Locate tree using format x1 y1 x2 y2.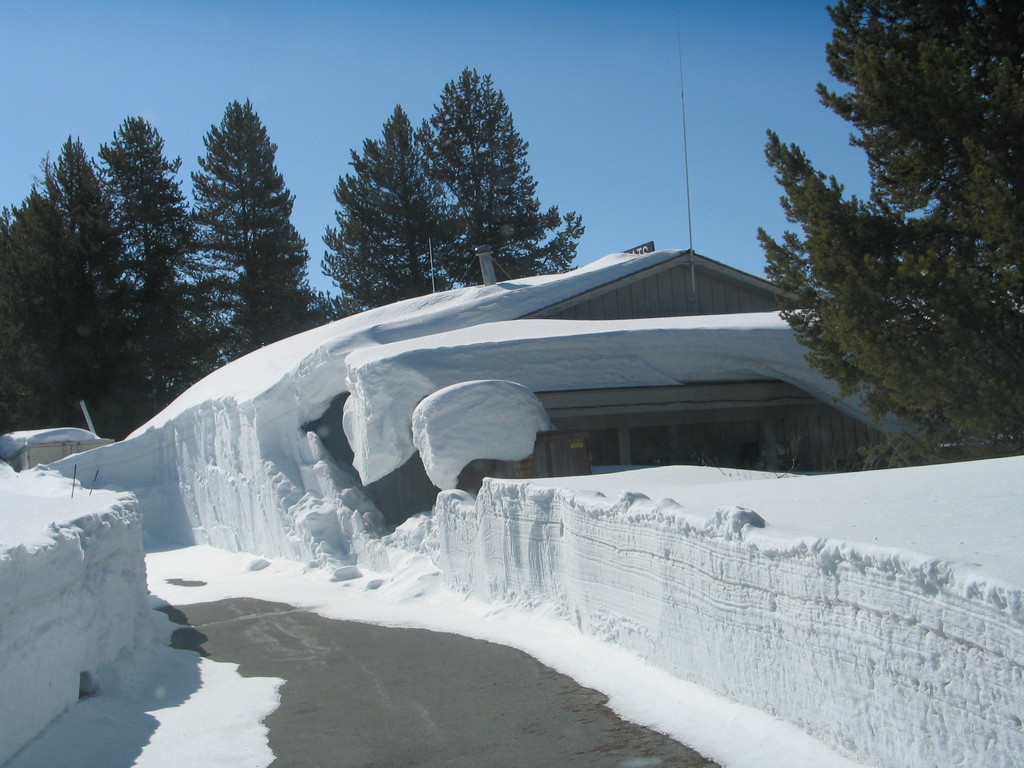
758 3 1023 467.
